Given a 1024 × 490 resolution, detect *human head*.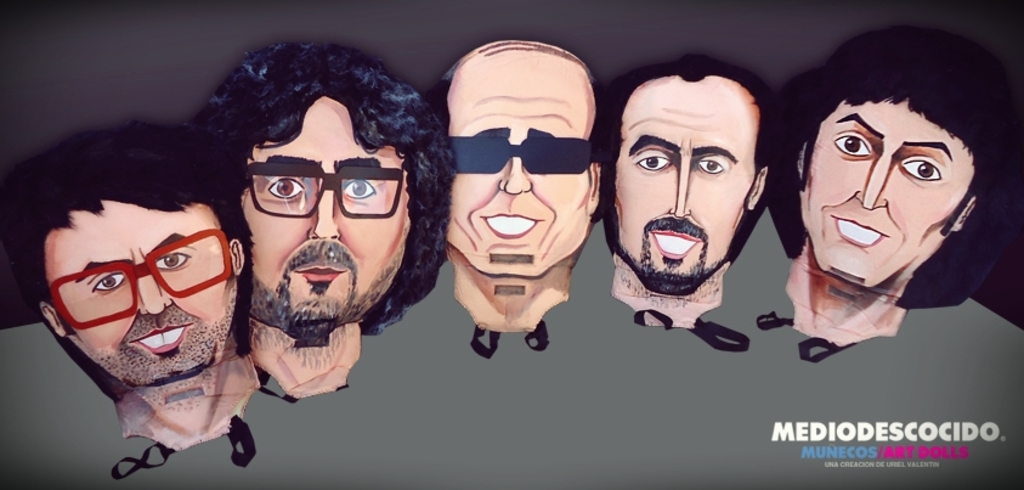
[x1=0, y1=124, x2=249, y2=402].
